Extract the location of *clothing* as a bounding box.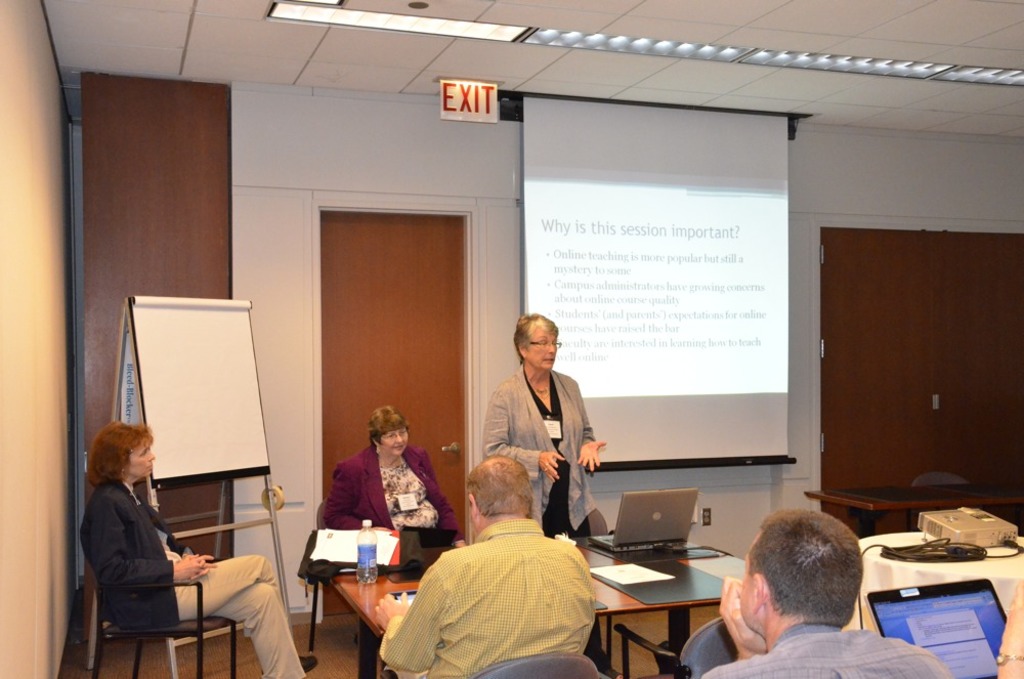
376:526:592:678.
